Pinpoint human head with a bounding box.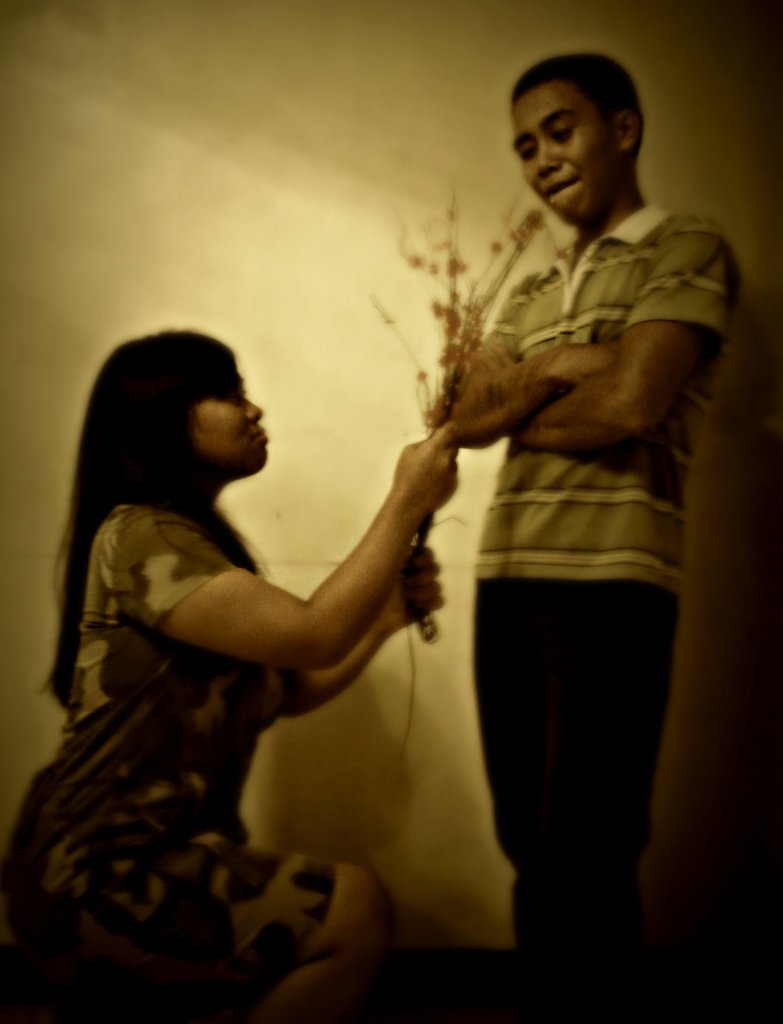
{"x1": 99, "y1": 330, "x2": 272, "y2": 496}.
